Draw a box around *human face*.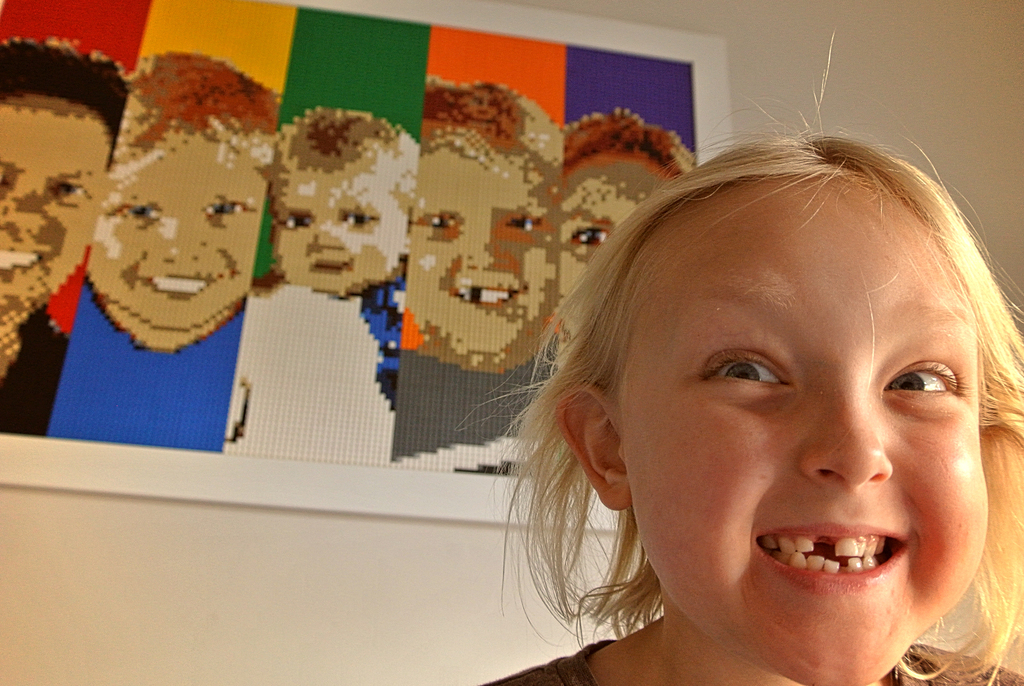
locate(0, 99, 104, 309).
